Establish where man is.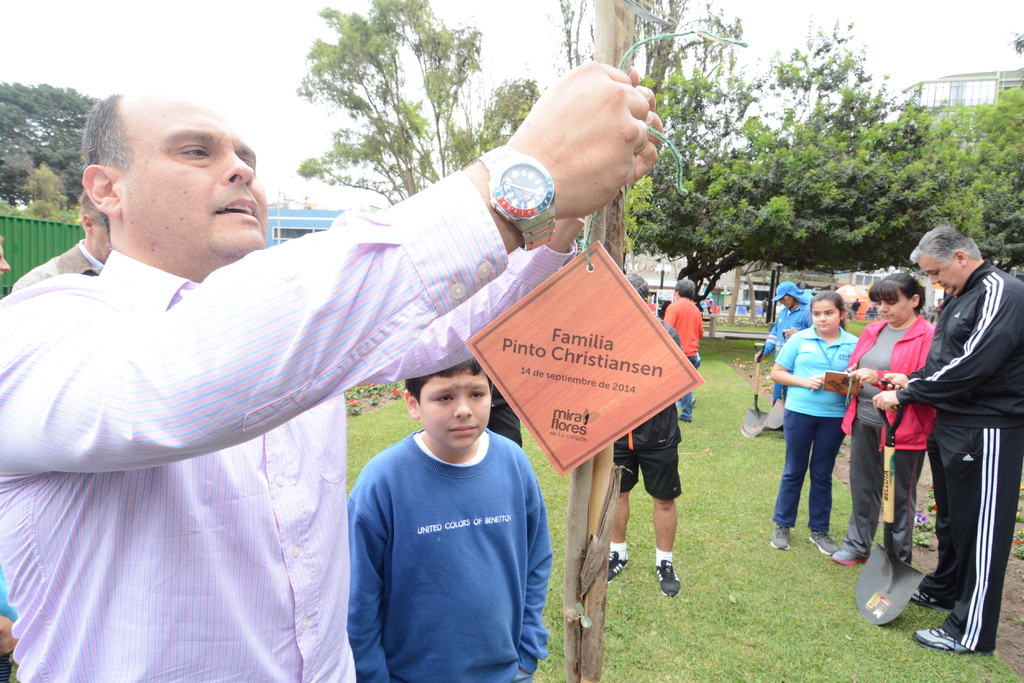
Established at {"x1": 872, "y1": 226, "x2": 1023, "y2": 654}.
